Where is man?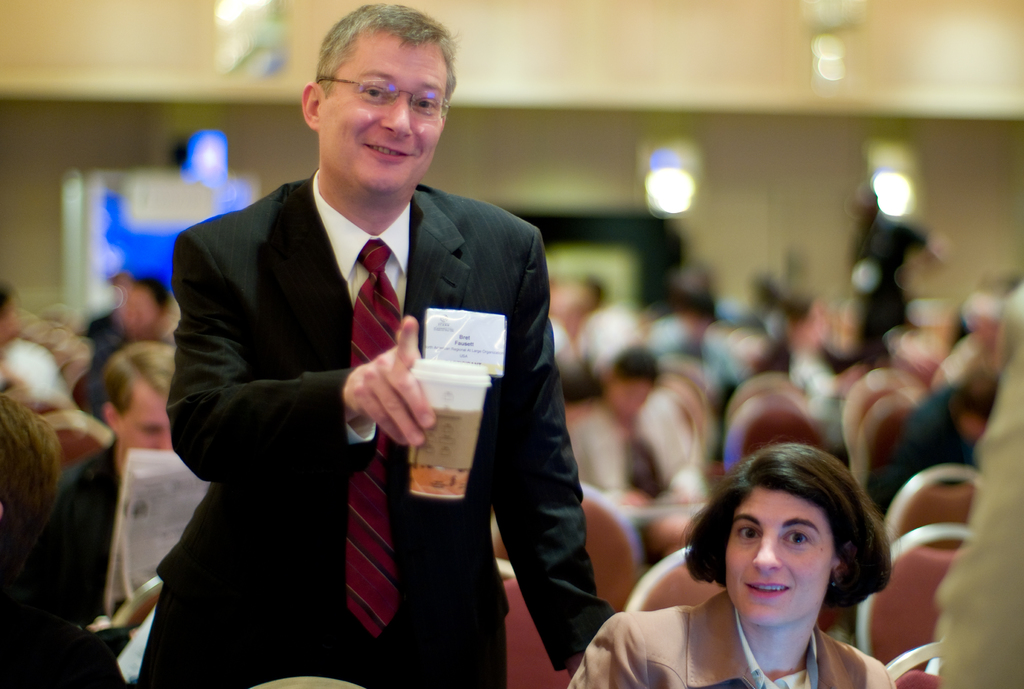
box(147, 24, 571, 677).
